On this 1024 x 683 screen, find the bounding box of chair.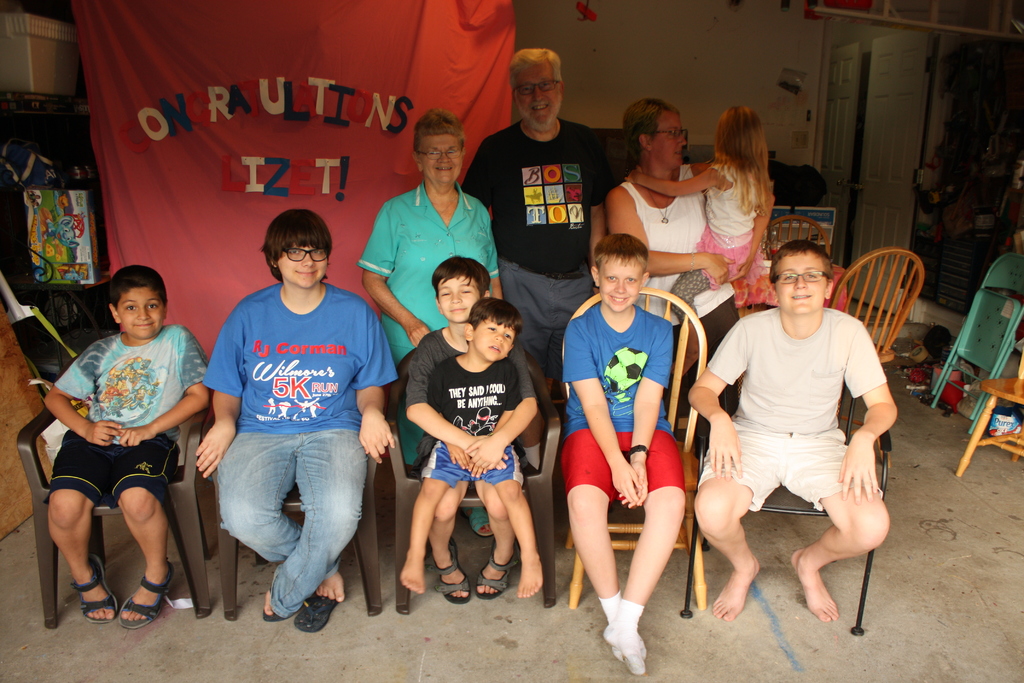
Bounding box: 13/404/212/632.
